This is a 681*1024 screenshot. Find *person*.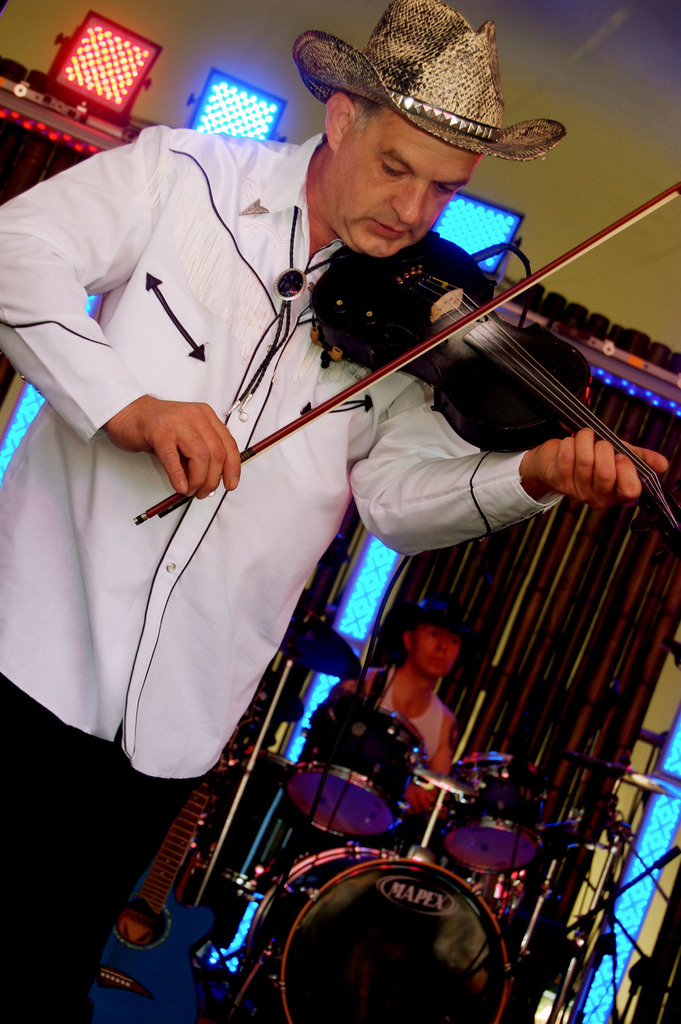
Bounding box: 92:124:598:1023.
